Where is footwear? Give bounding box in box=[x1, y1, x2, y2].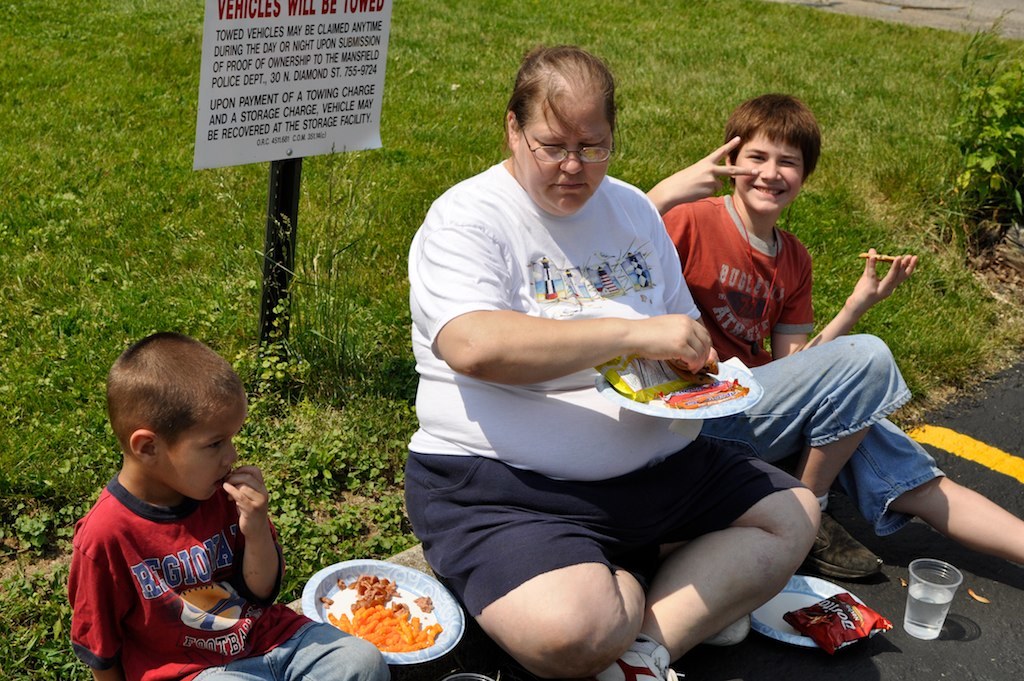
box=[600, 633, 684, 680].
